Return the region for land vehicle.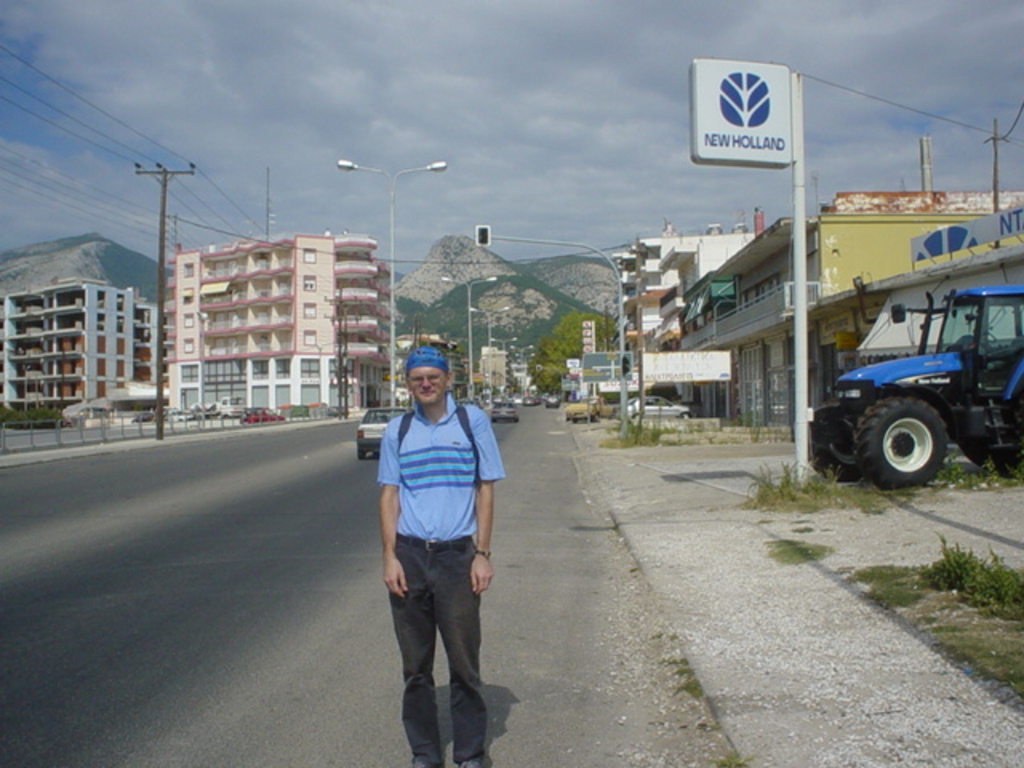
bbox(354, 410, 406, 461).
